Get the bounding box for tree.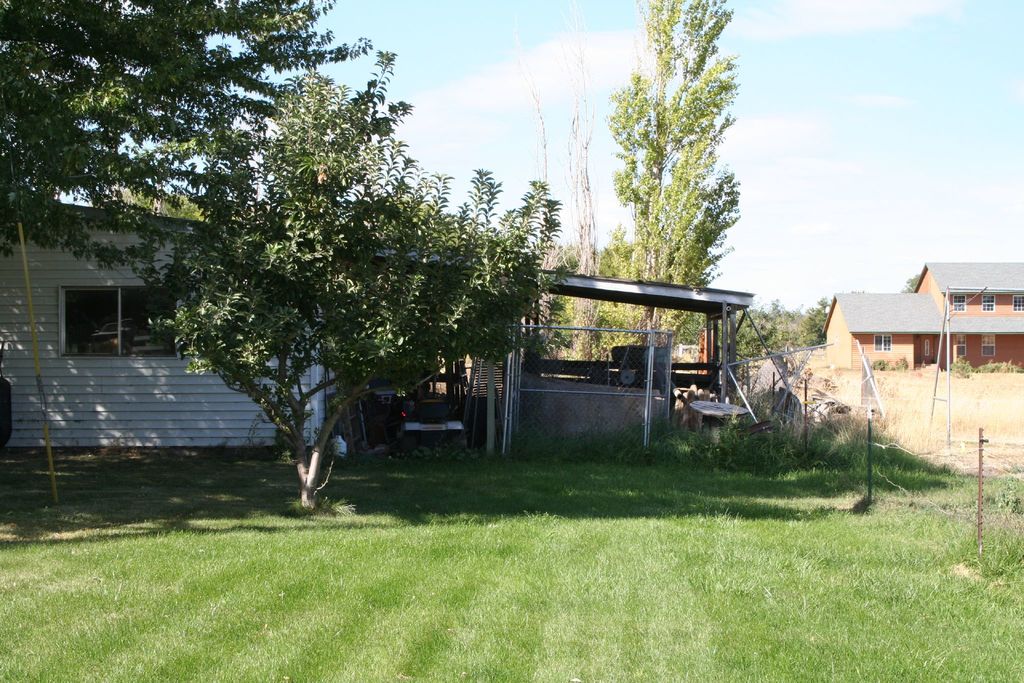
(511, 38, 569, 374).
